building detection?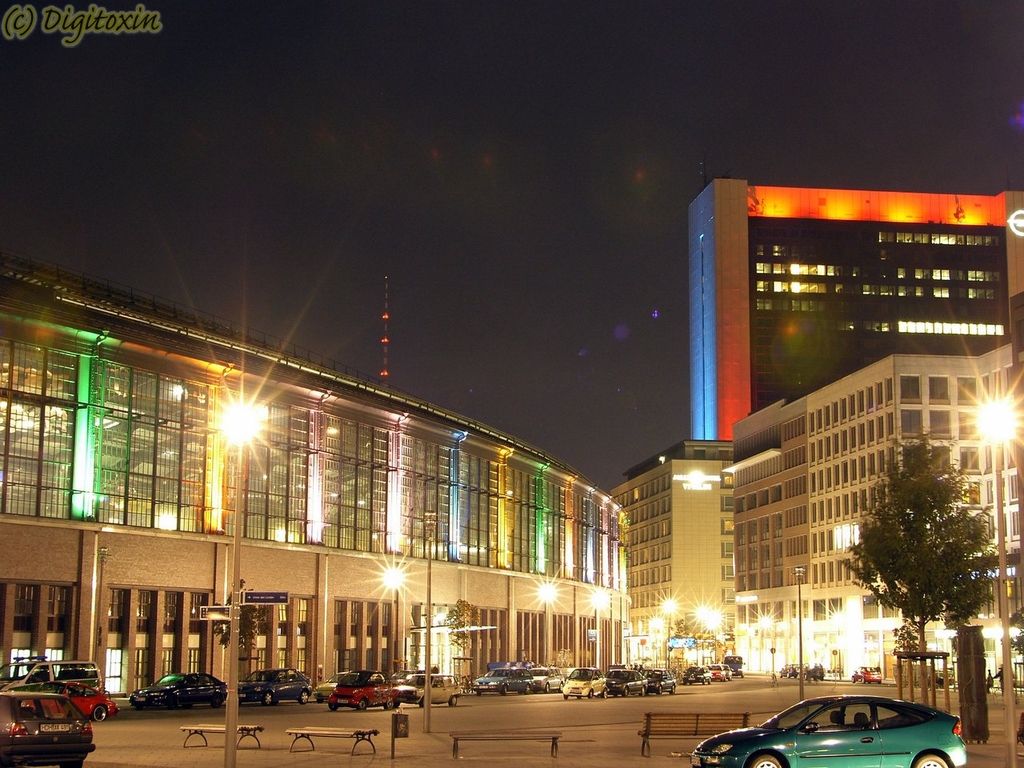
0, 246, 631, 708
